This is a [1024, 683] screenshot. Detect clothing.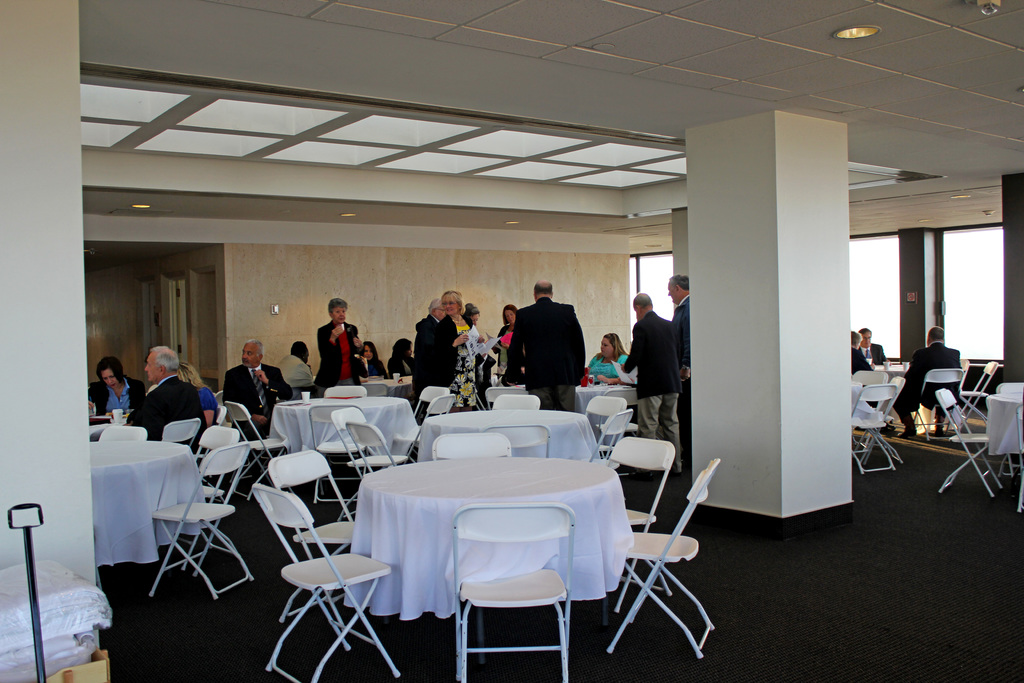
[124, 375, 209, 452].
